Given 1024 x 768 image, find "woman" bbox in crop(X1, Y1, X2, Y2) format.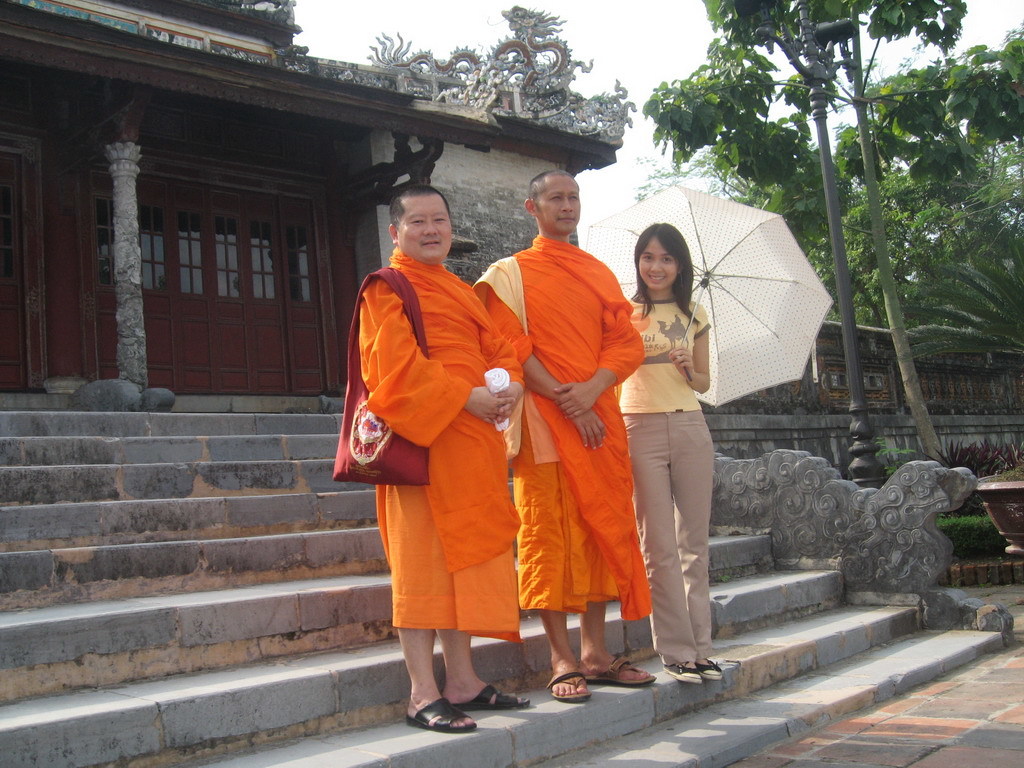
crop(612, 225, 724, 681).
